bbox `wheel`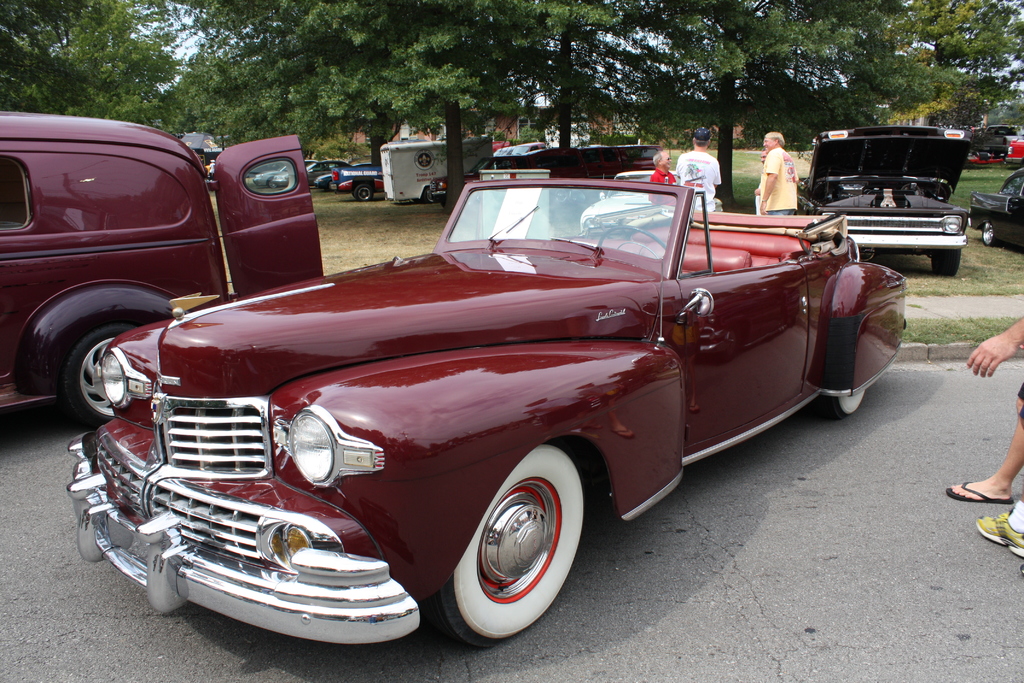
locate(931, 242, 956, 284)
